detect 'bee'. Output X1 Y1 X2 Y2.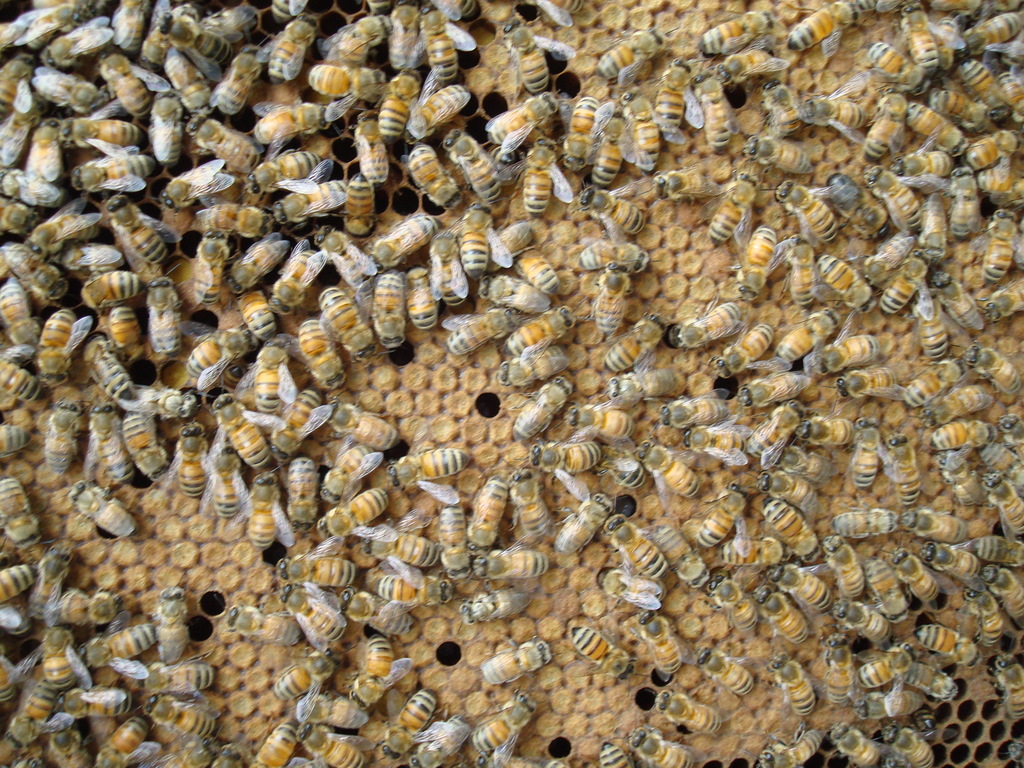
565 167 647 235.
